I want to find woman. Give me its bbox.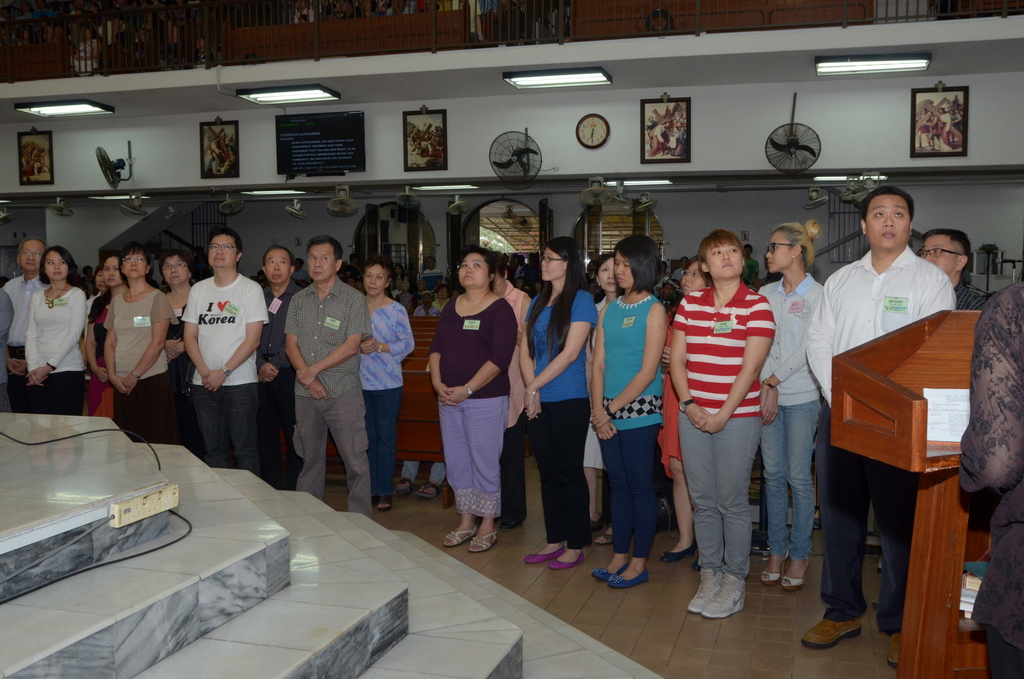
<box>753,217,822,593</box>.
